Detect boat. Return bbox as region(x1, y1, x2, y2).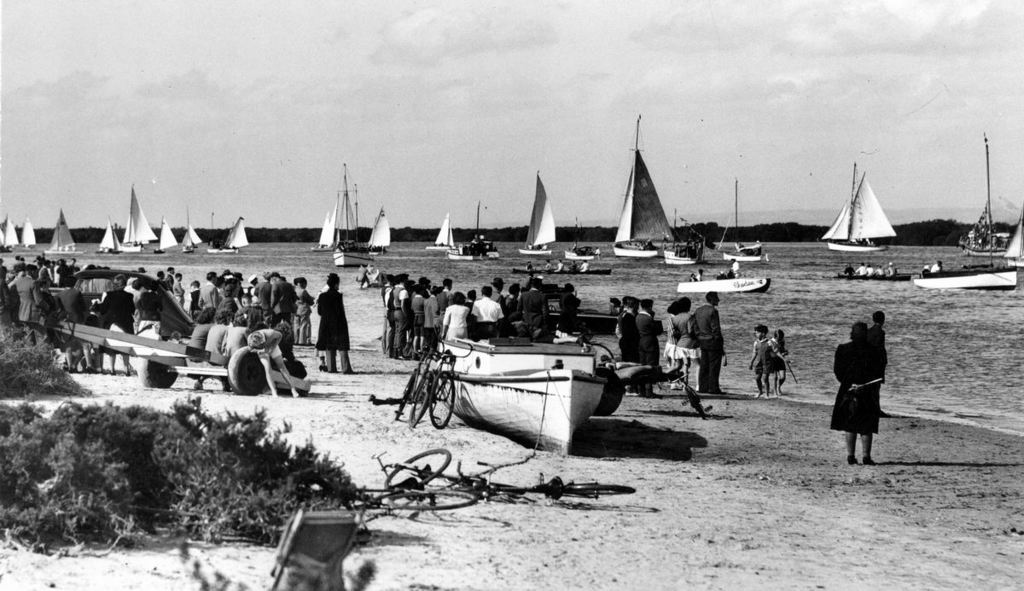
region(314, 211, 336, 252).
